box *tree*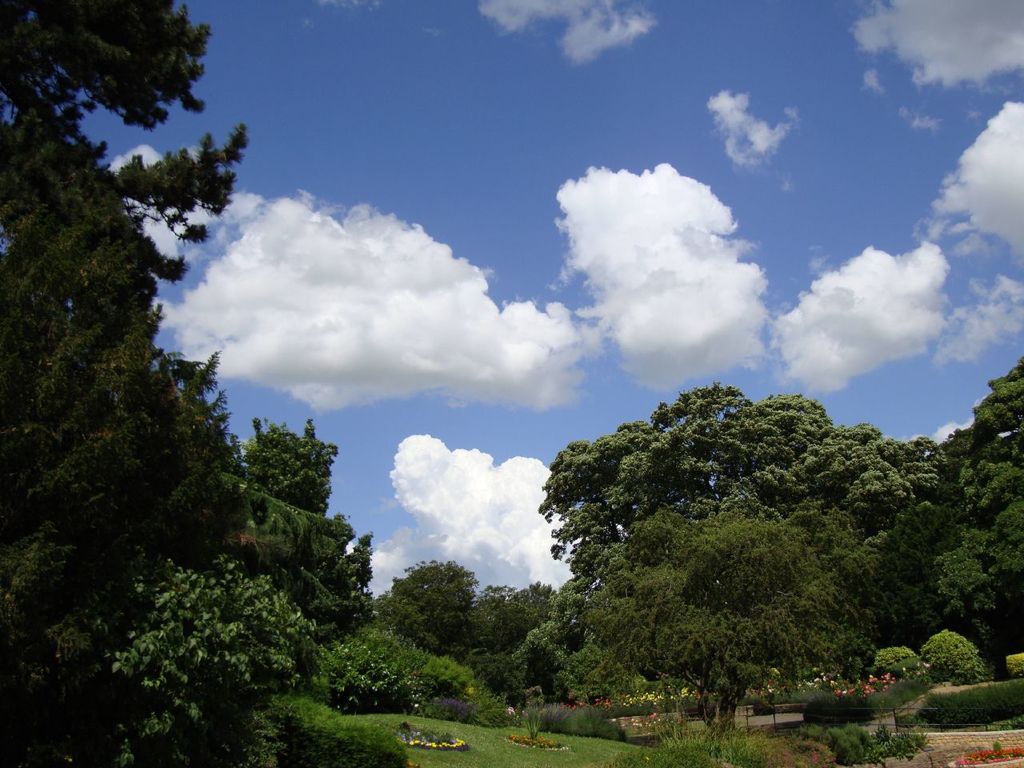
[left=467, top=571, right=546, bottom=669]
